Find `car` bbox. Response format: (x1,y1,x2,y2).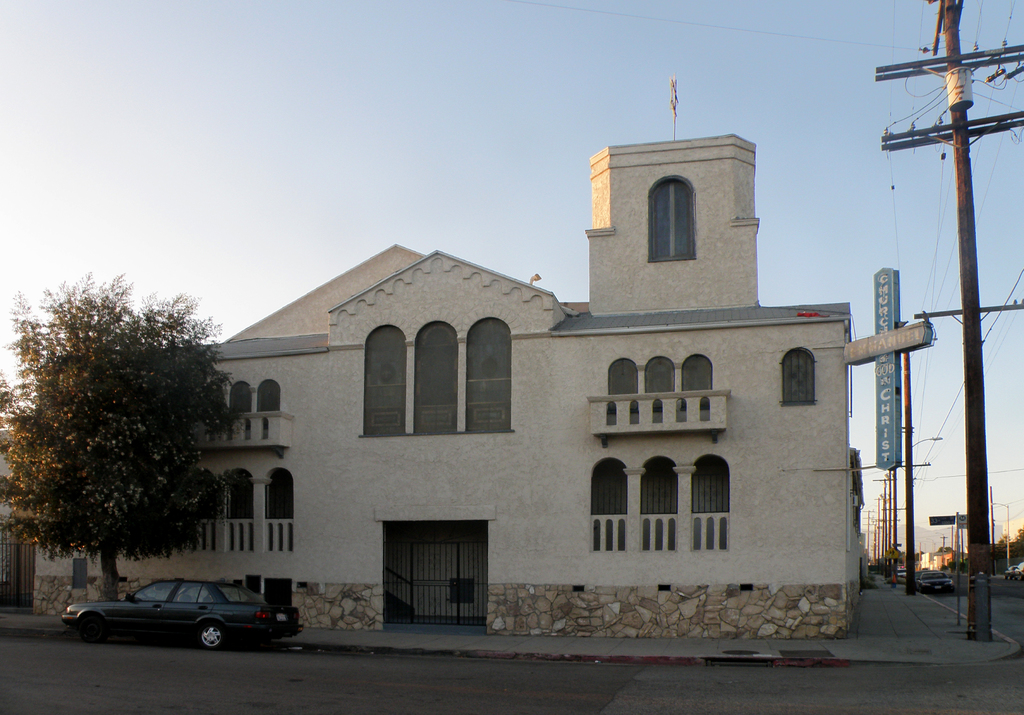
(1005,568,1014,579).
